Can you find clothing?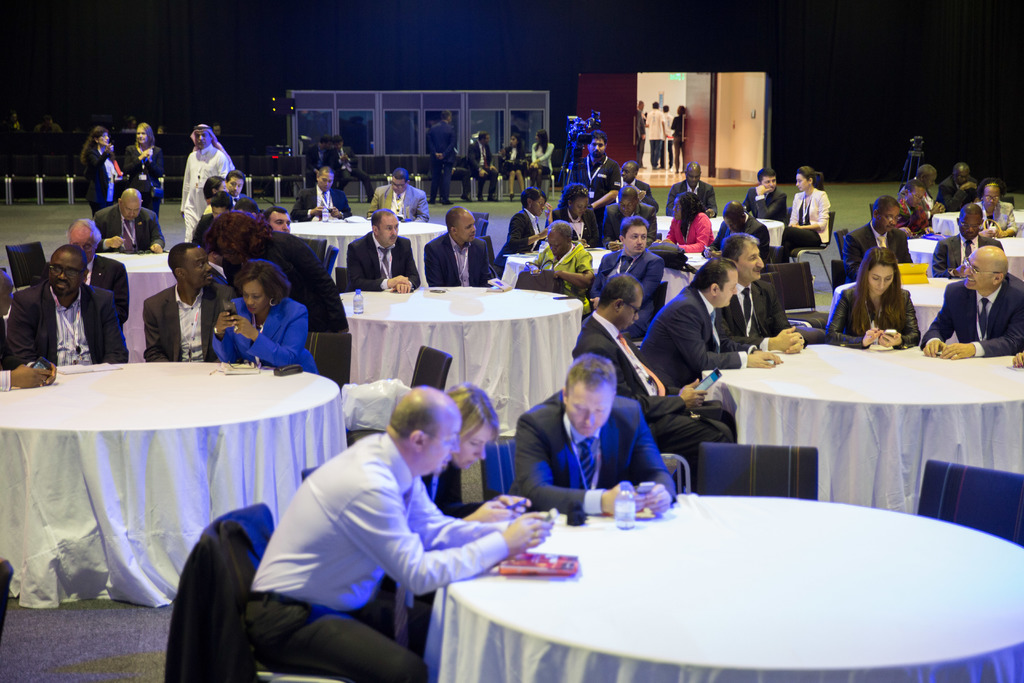
Yes, bounding box: x1=554 y1=204 x2=601 y2=247.
